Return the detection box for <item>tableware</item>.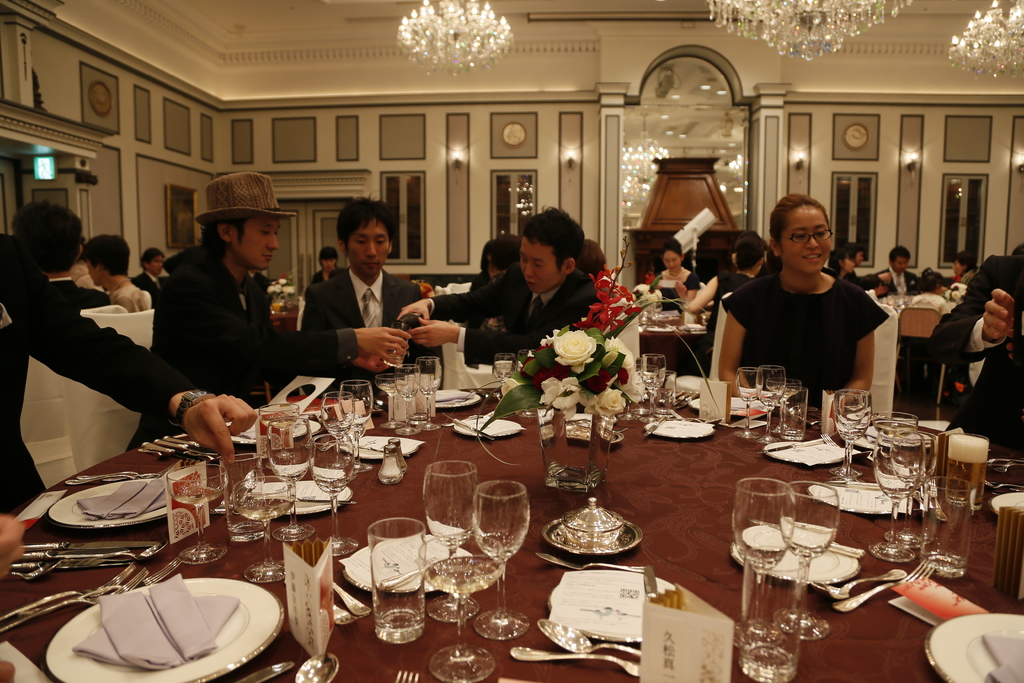
(x1=341, y1=546, x2=472, y2=589).
